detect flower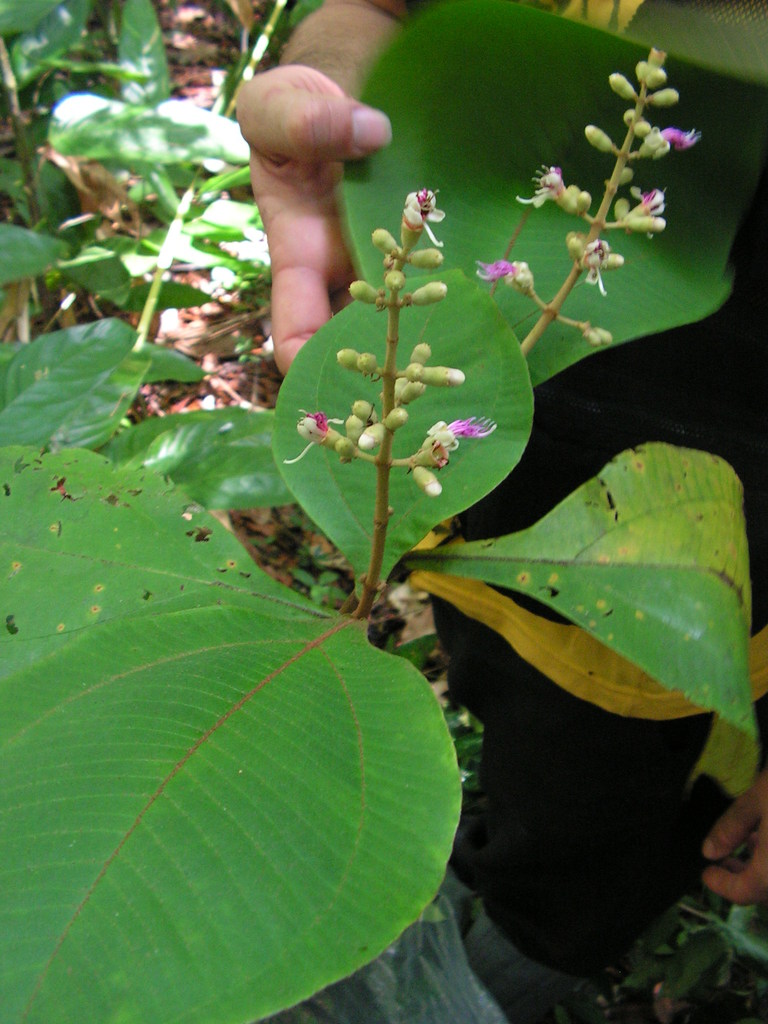
{"left": 406, "top": 359, "right": 524, "bottom": 494}
